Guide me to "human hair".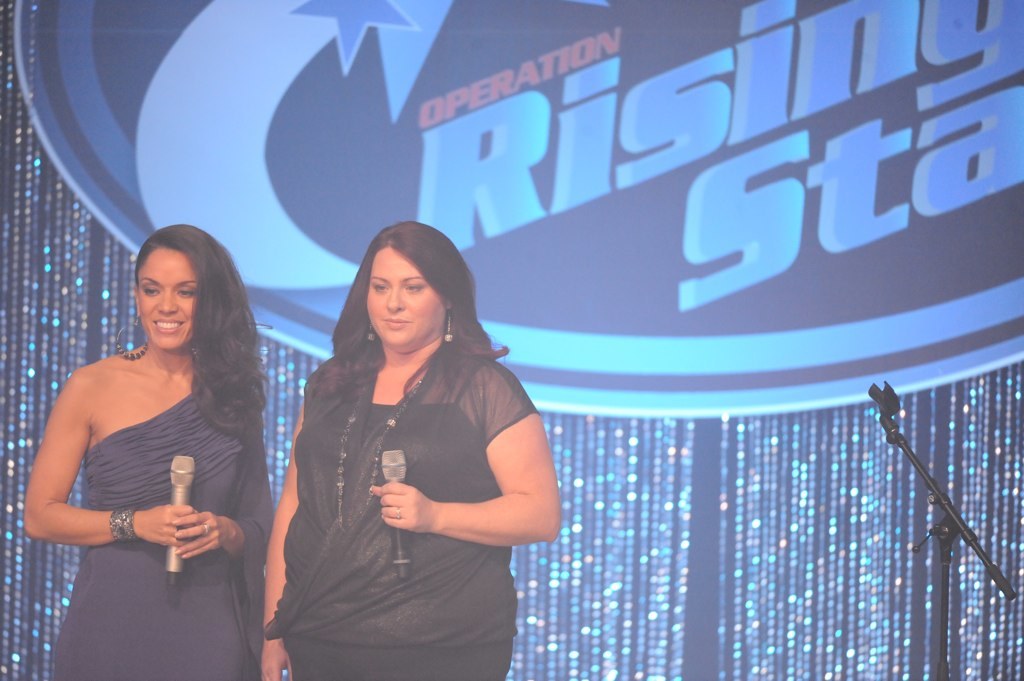
Guidance: box=[331, 226, 472, 390].
